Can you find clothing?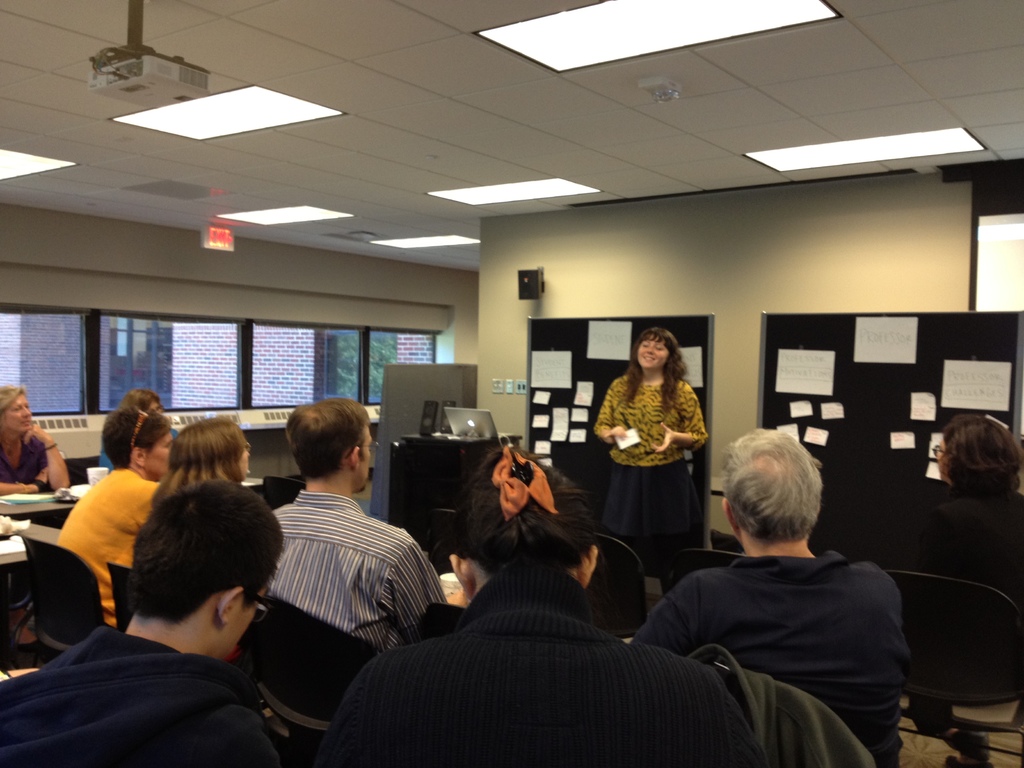
Yes, bounding box: box(313, 557, 773, 767).
